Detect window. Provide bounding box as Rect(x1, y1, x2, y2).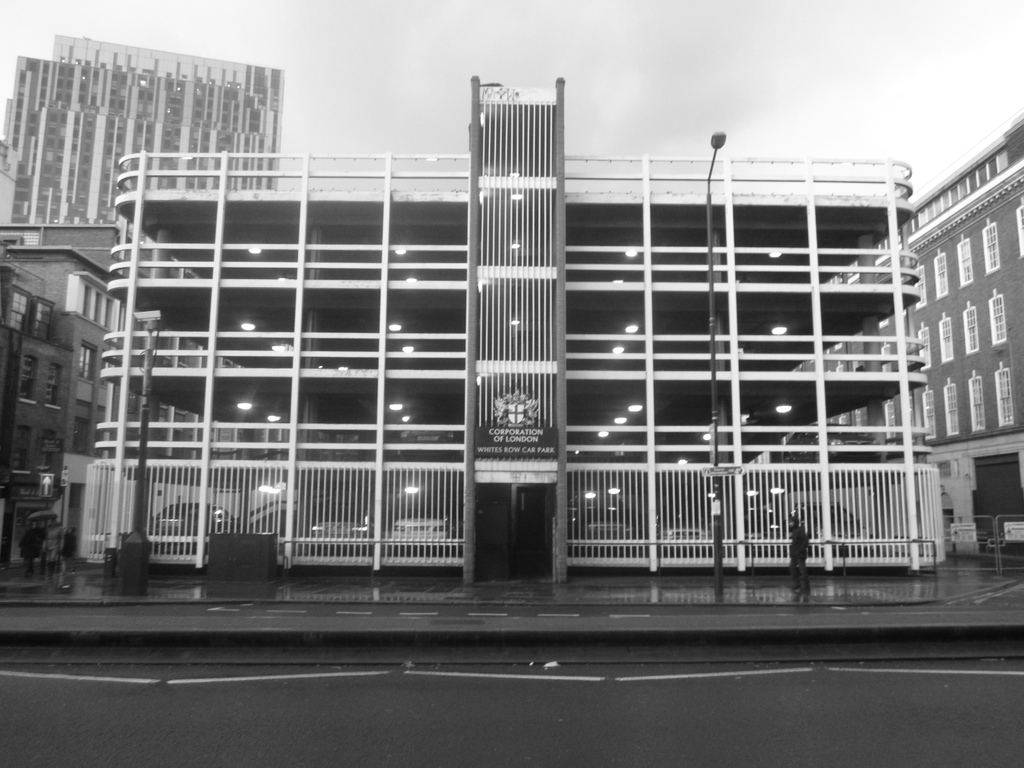
Rect(40, 426, 54, 467).
